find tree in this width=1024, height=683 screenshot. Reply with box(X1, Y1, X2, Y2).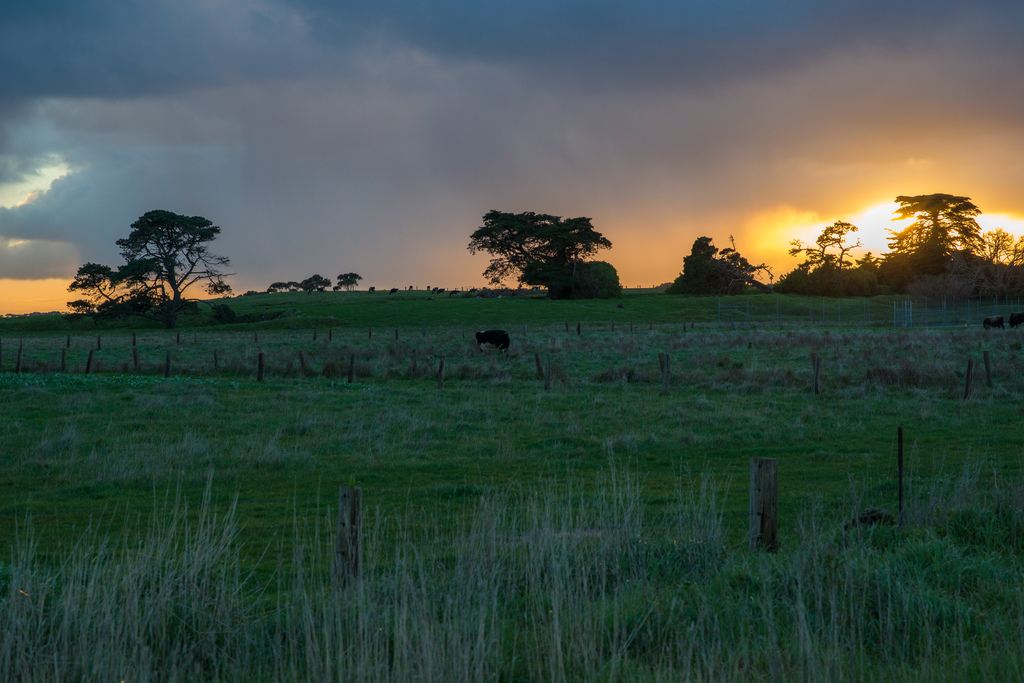
box(73, 254, 147, 315).
